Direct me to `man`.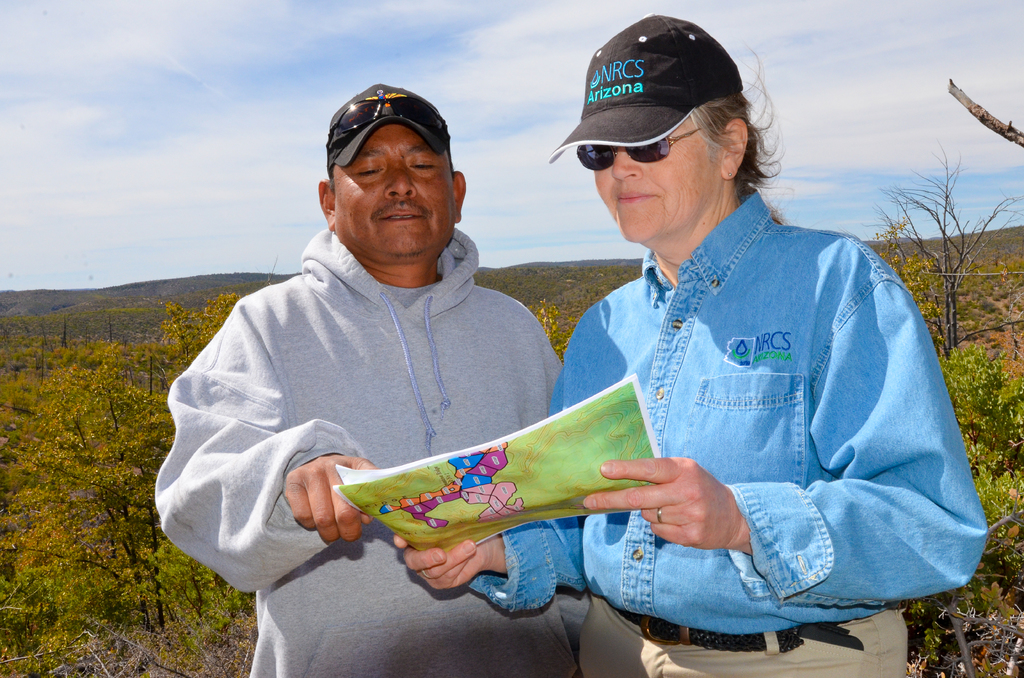
Direction: rect(164, 53, 655, 660).
